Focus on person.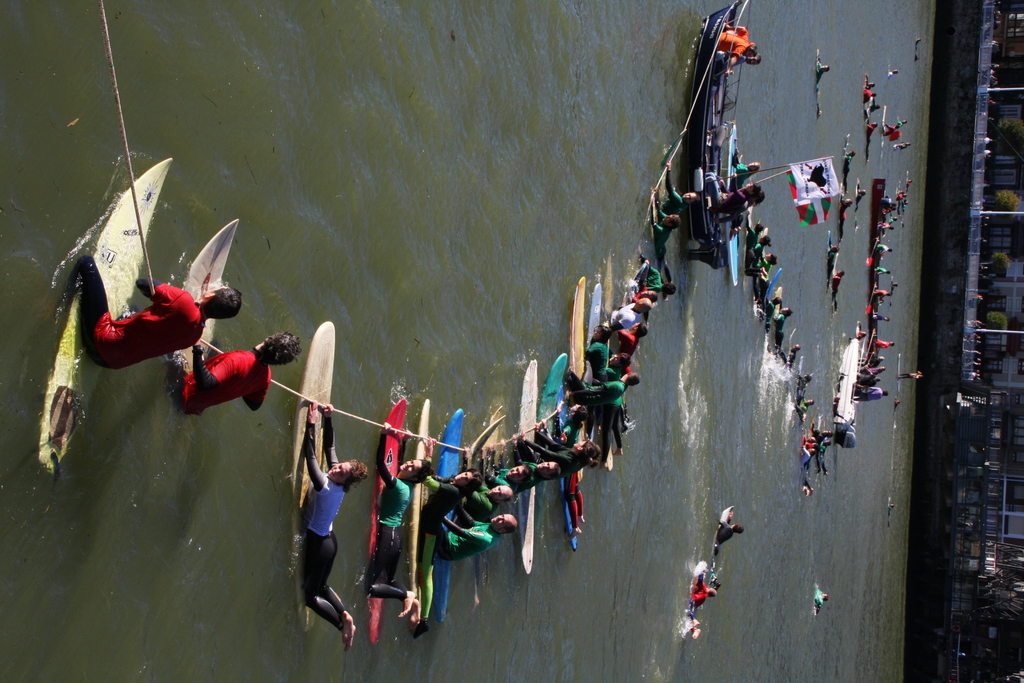
Focused at 855,181,867,231.
